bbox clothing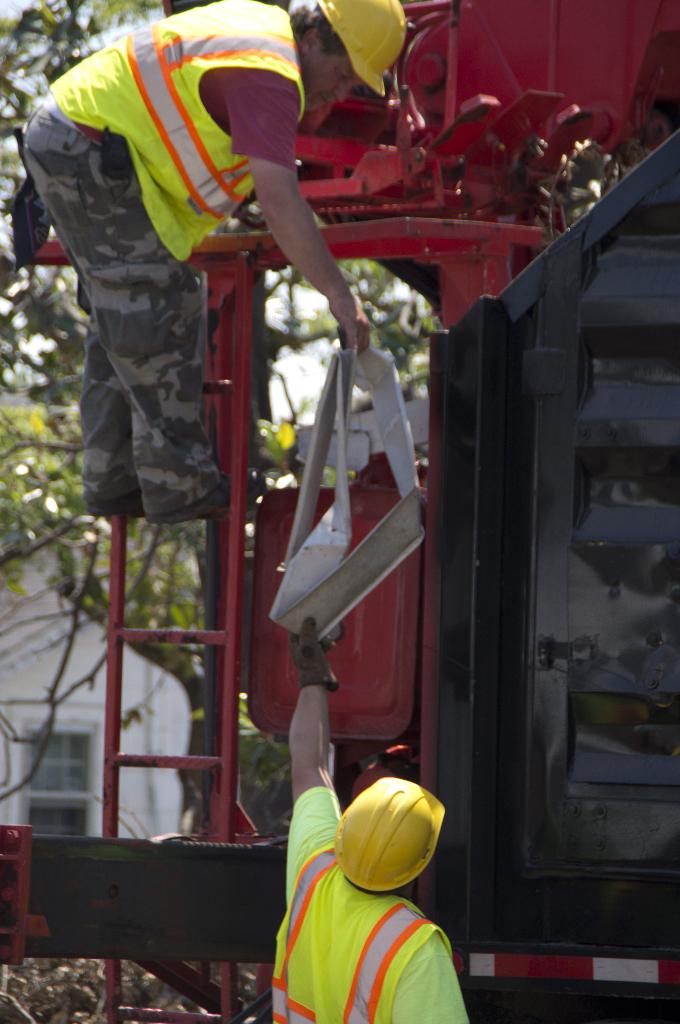
bbox=(266, 787, 472, 1023)
